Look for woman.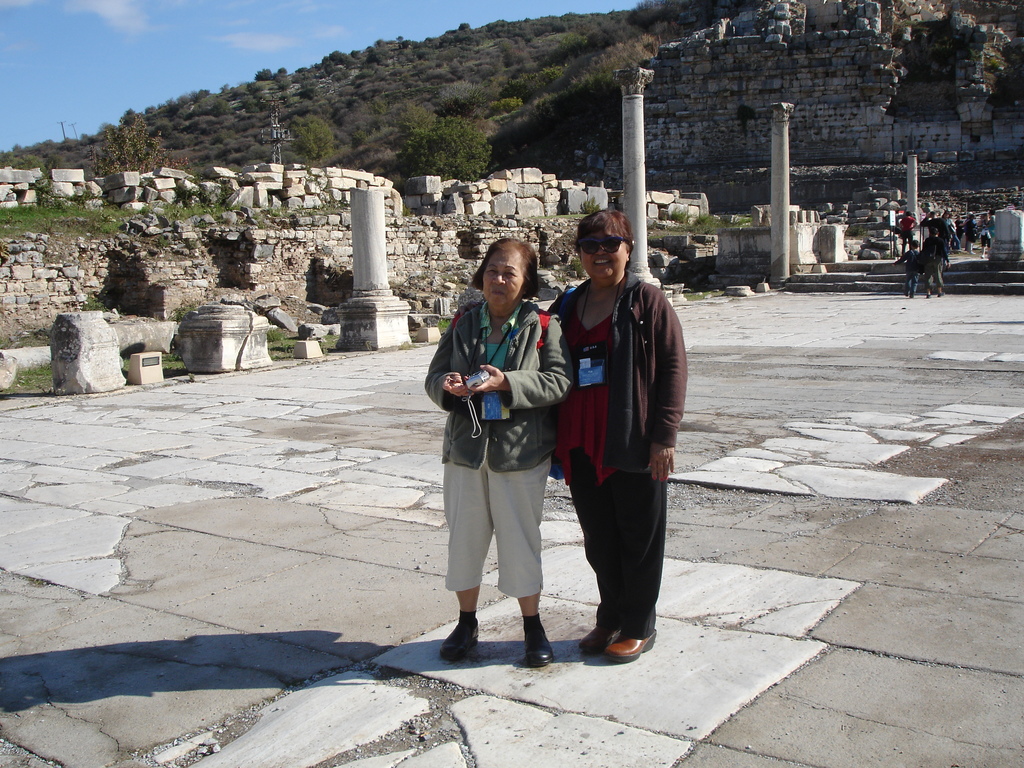
Found: (898, 210, 916, 255).
